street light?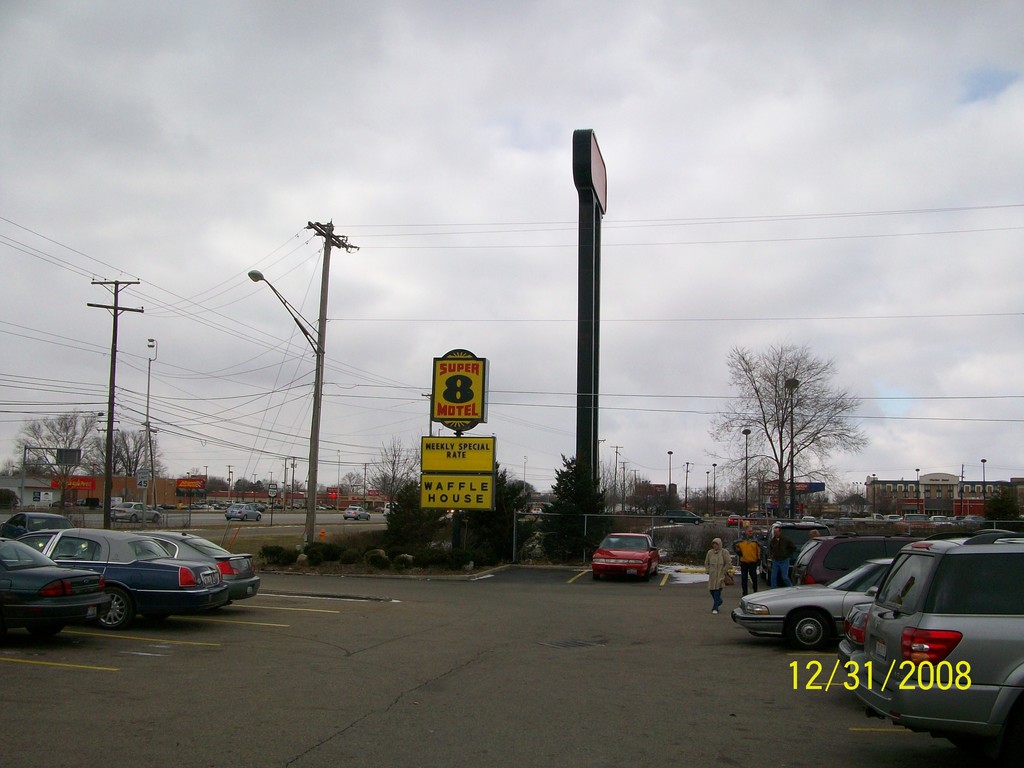
detection(872, 471, 876, 514)
